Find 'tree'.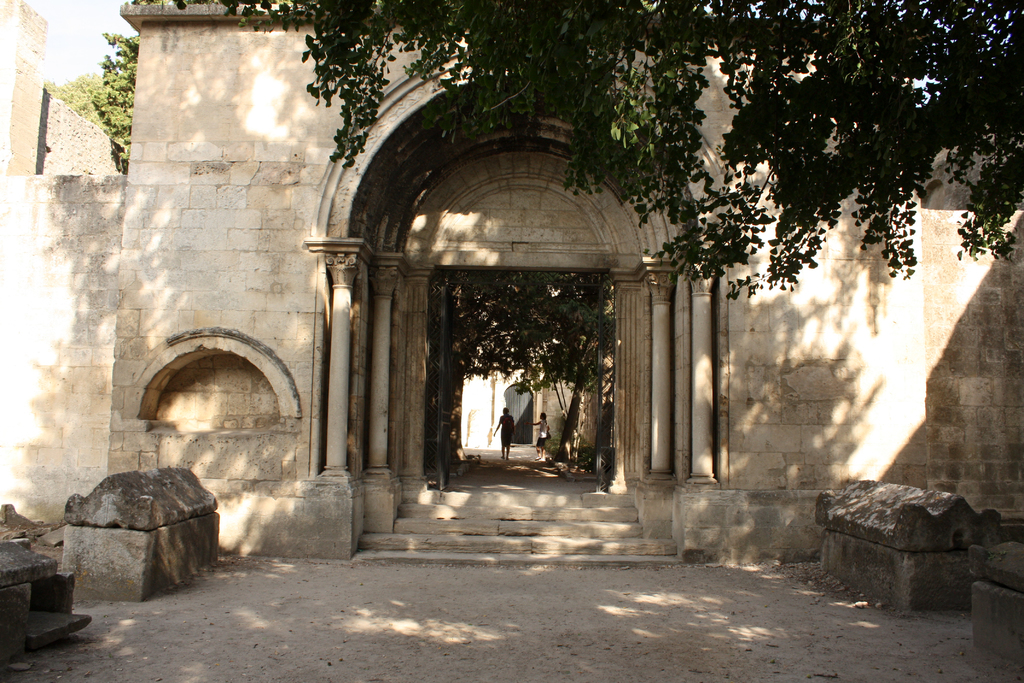
Rect(34, 25, 145, 180).
